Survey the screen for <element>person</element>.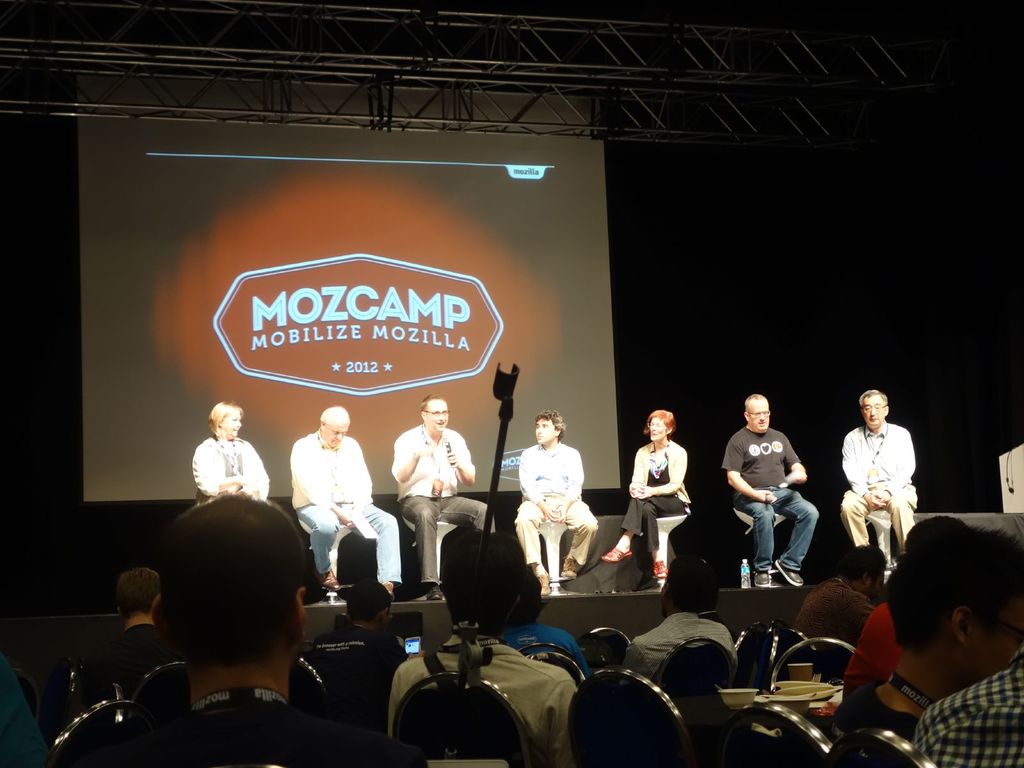
Survey found: locate(388, 529, 583, 767).
